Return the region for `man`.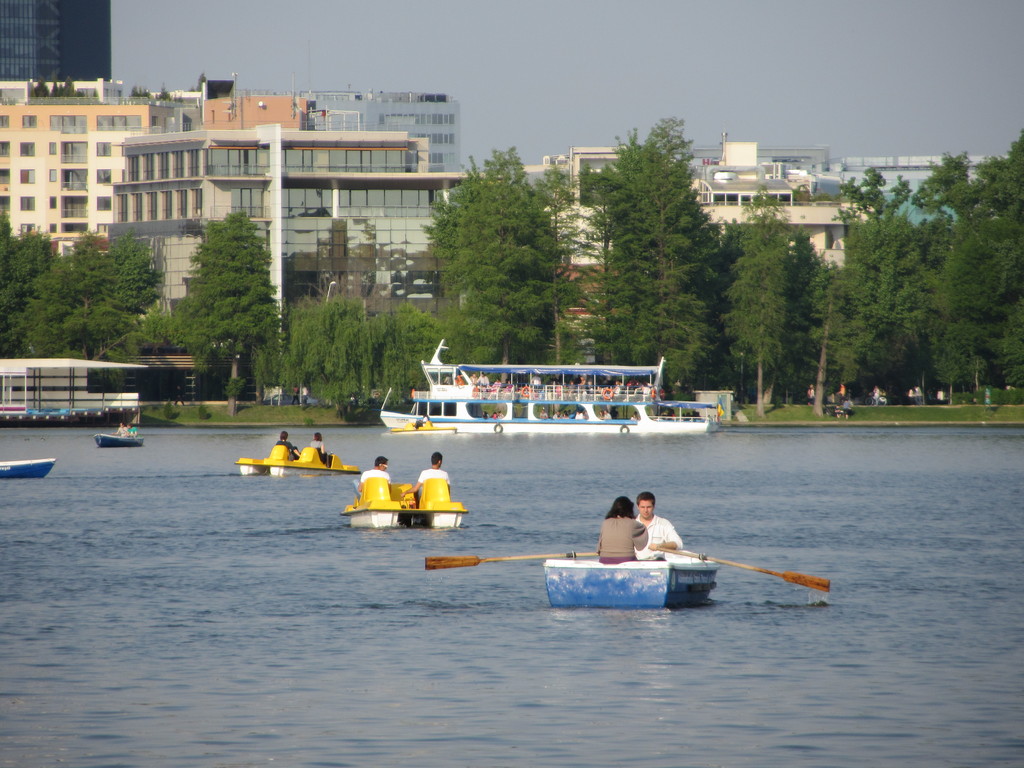
(left=641, top=381, right=652, bottom=394).
